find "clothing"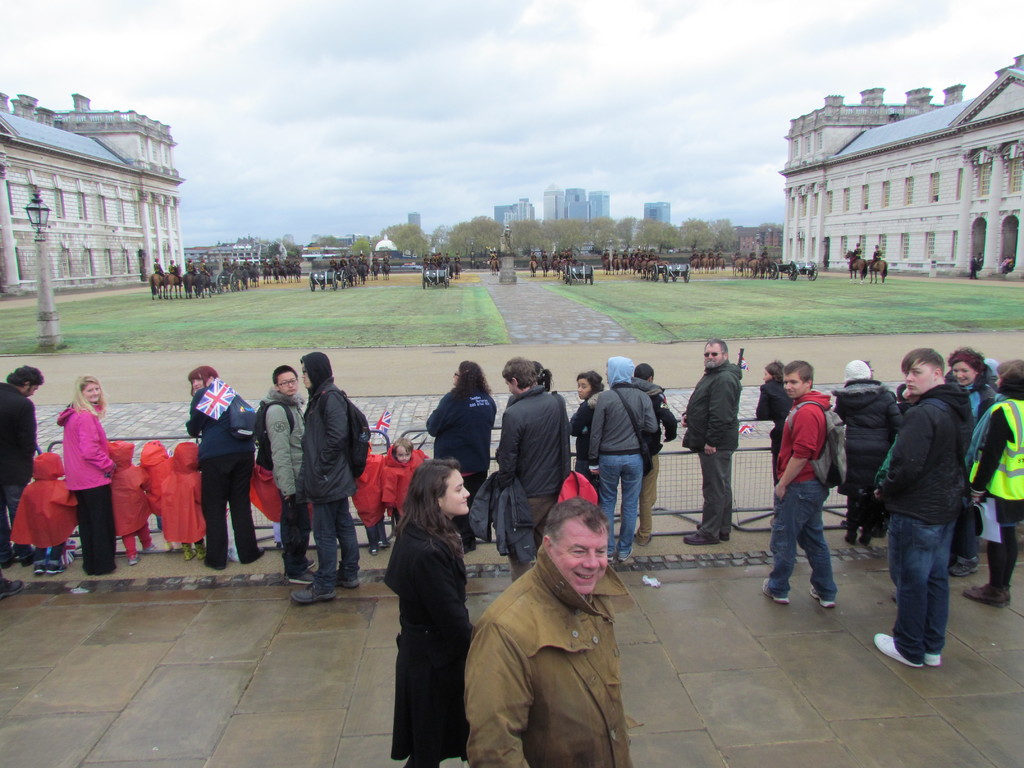
pyautogui.locateOnScreen(154, 261, 165, 276)
